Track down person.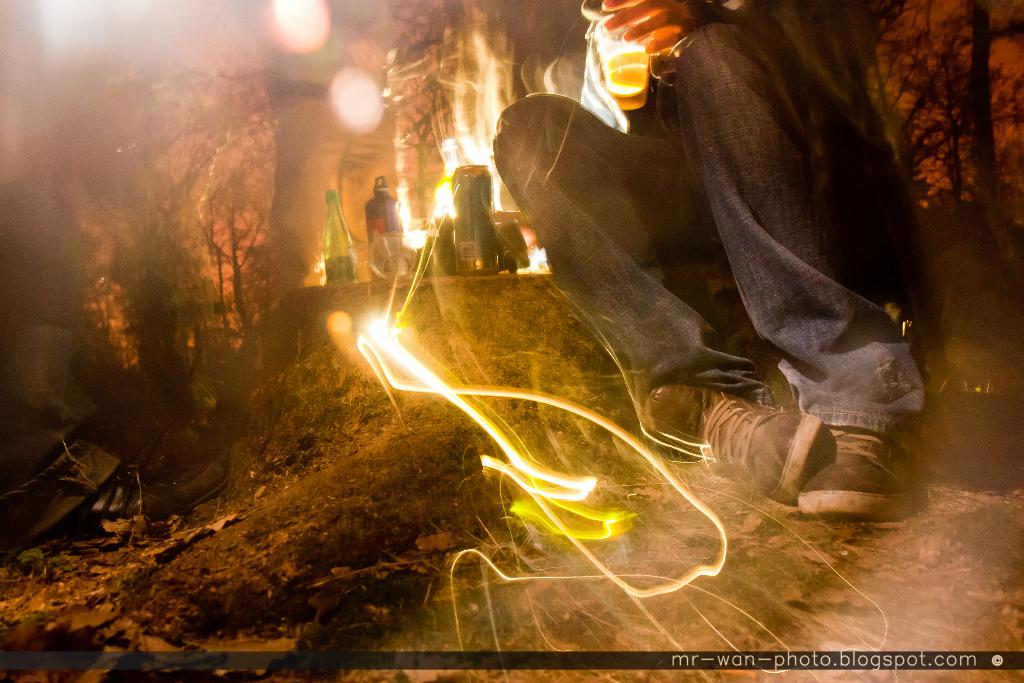
Tracked to [524,0,924,518].
